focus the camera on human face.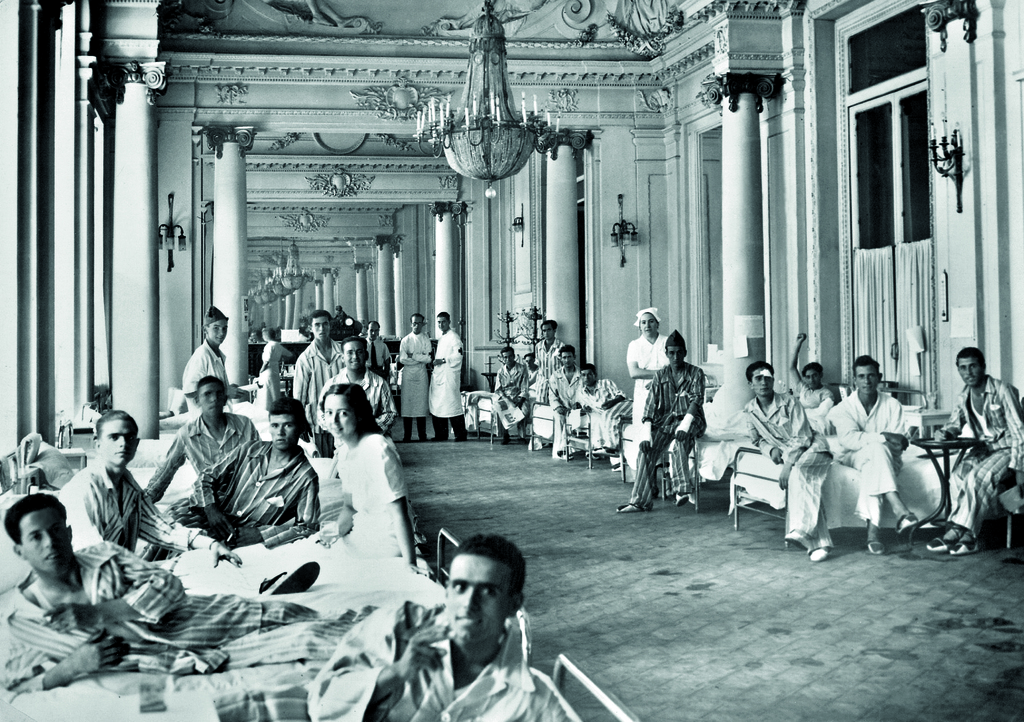
Focus region: 641,311,658,336.
